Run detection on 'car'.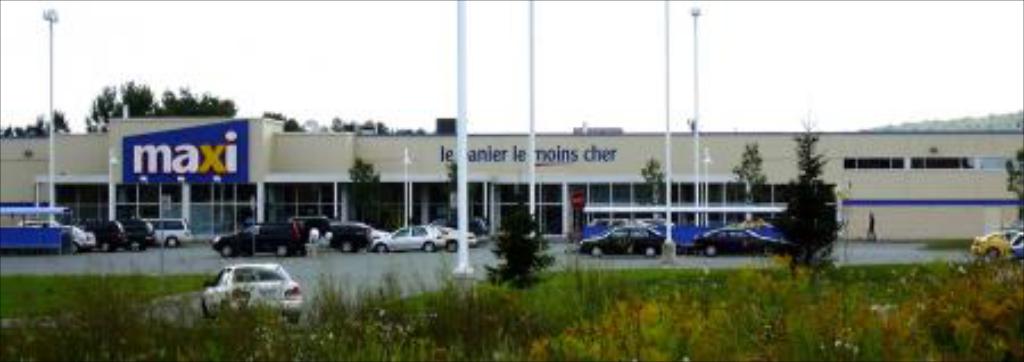
Result: 437,225,471,246.
